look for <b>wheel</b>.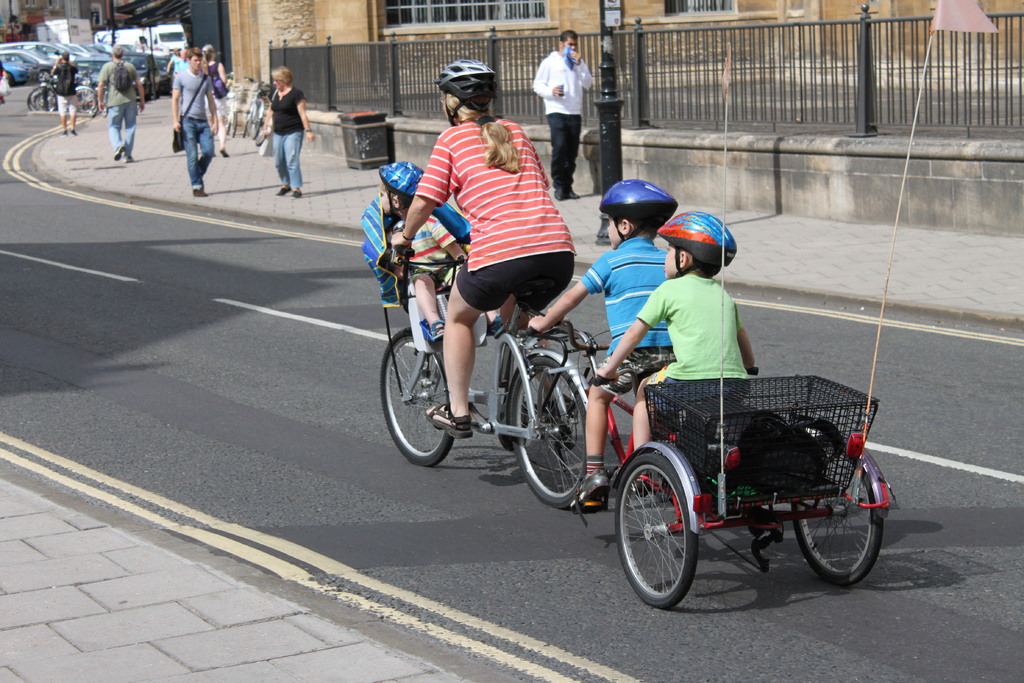
Found: [73,88,93,115].
